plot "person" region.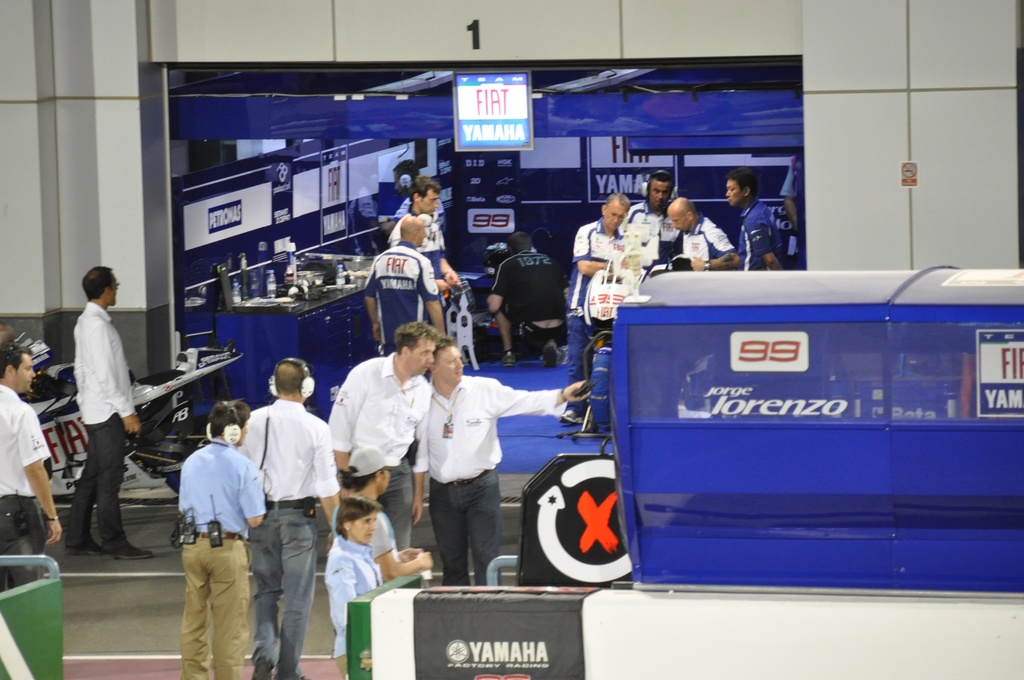
Plotted at 53, 247, 143, 585.
